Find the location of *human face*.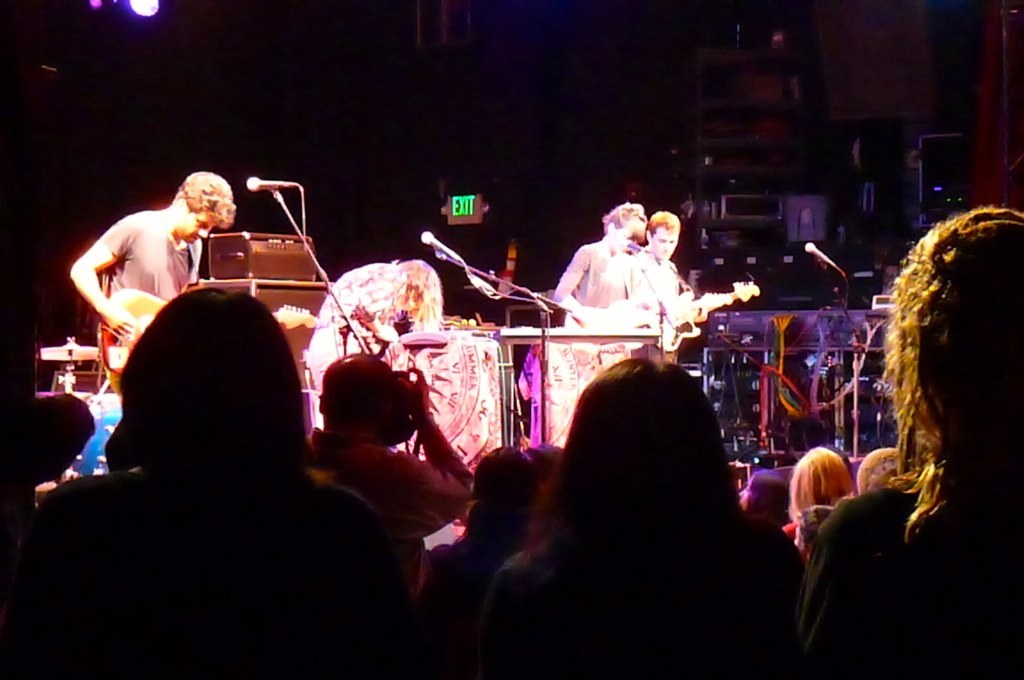
Location: region(650, 229, 674, 261).
